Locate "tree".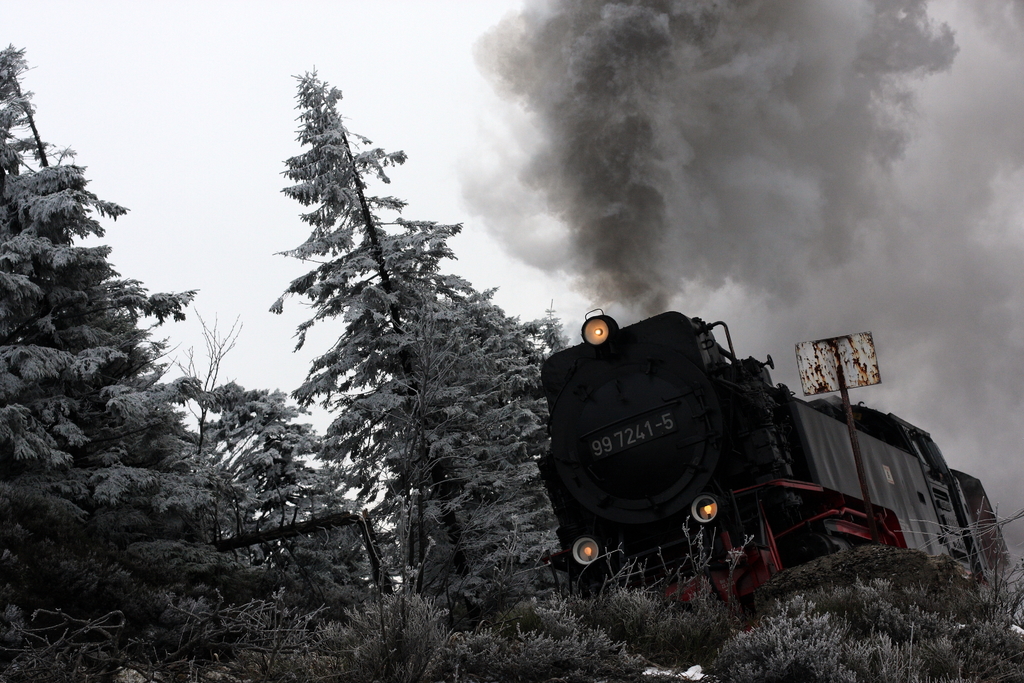
Bounding box: <region>172, 379, 335, 575</region>.
